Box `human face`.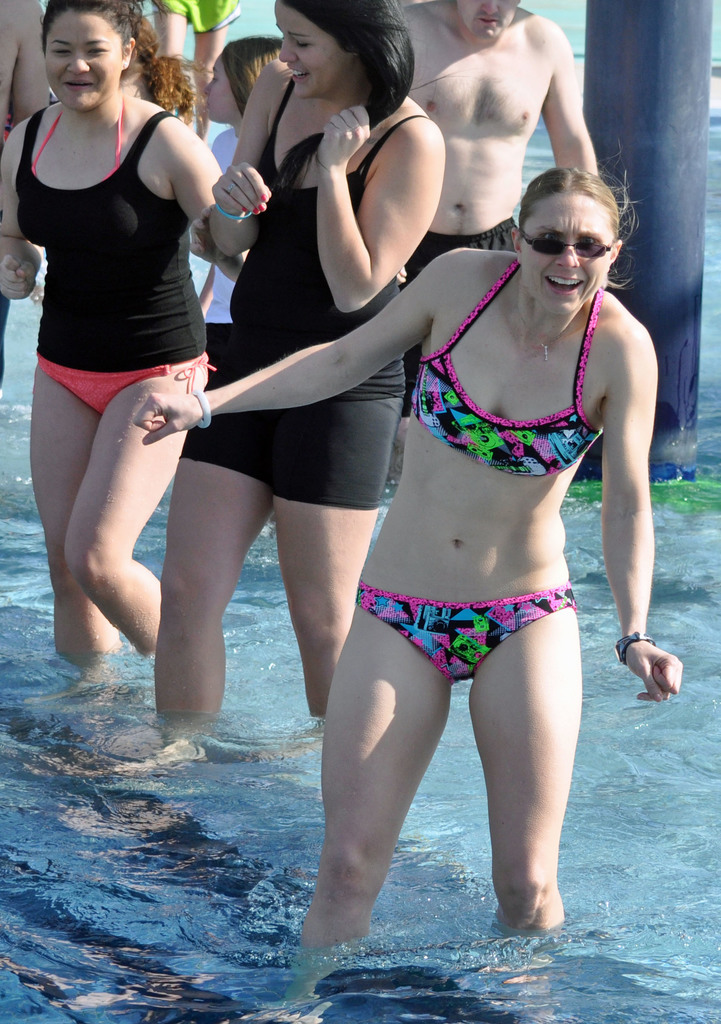
48 15 127 109.
